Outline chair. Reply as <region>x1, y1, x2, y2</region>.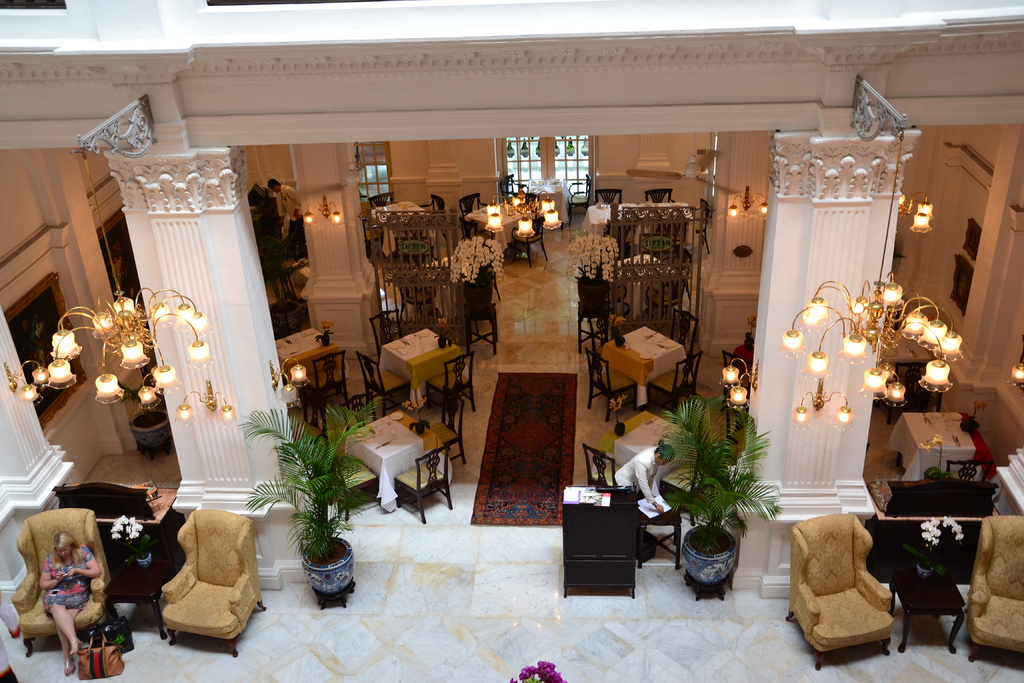
<region>584, 441, 625, 484</region>.
